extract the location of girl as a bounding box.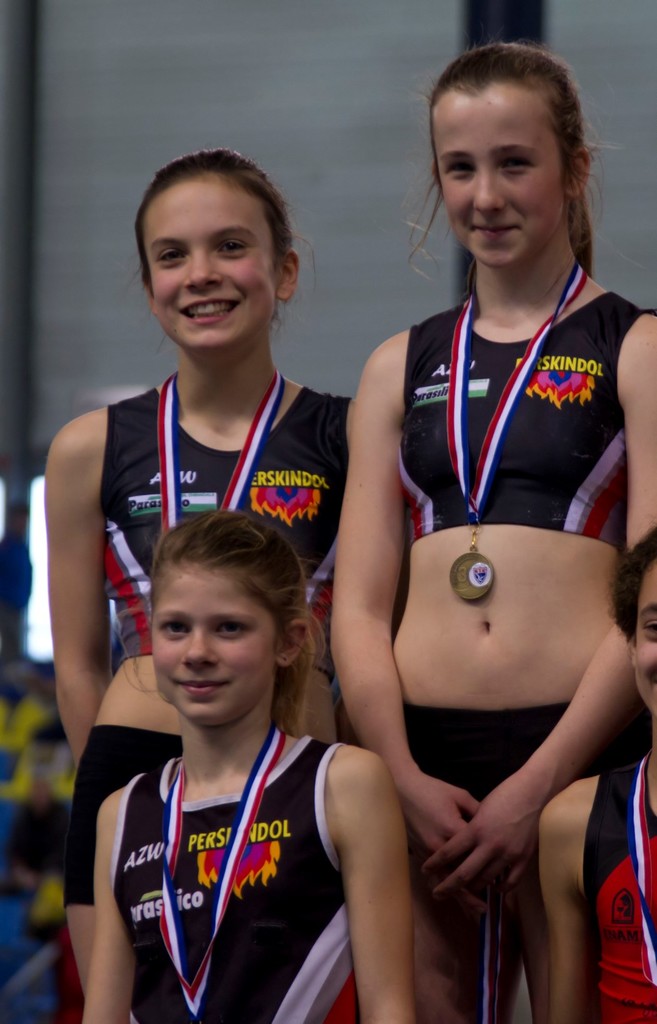
[x1=537, y1=524, x2=656, y2=1023].
